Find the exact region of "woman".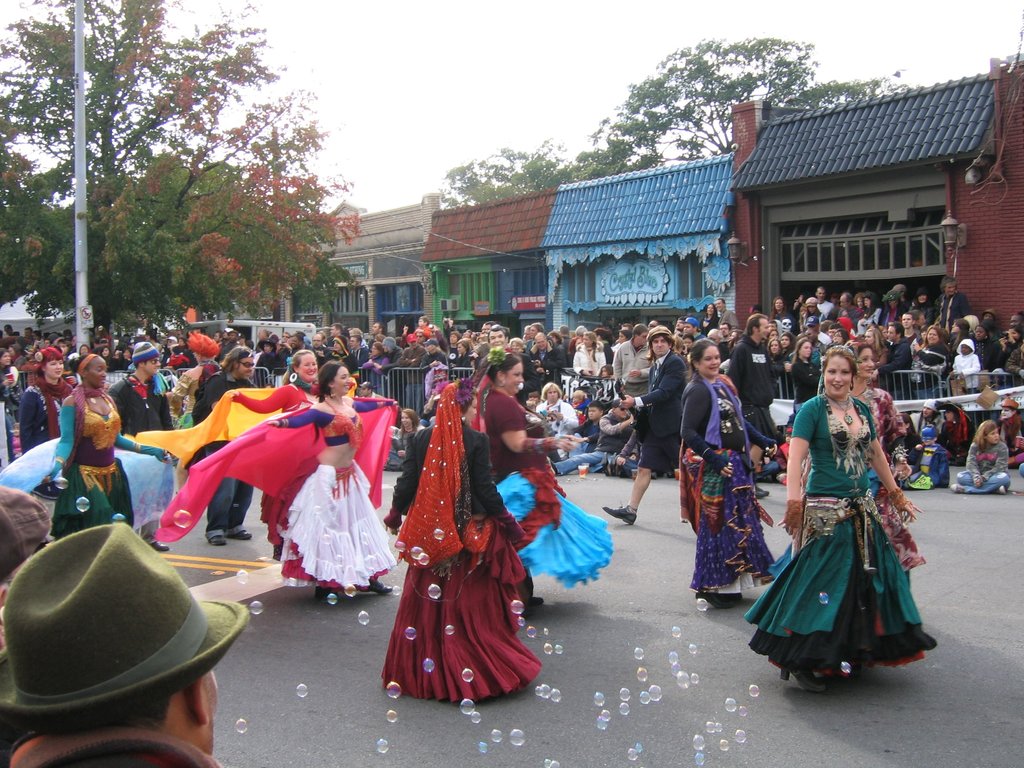
Exact region: <bbox>772, 294, 790, 317</bbox>.
